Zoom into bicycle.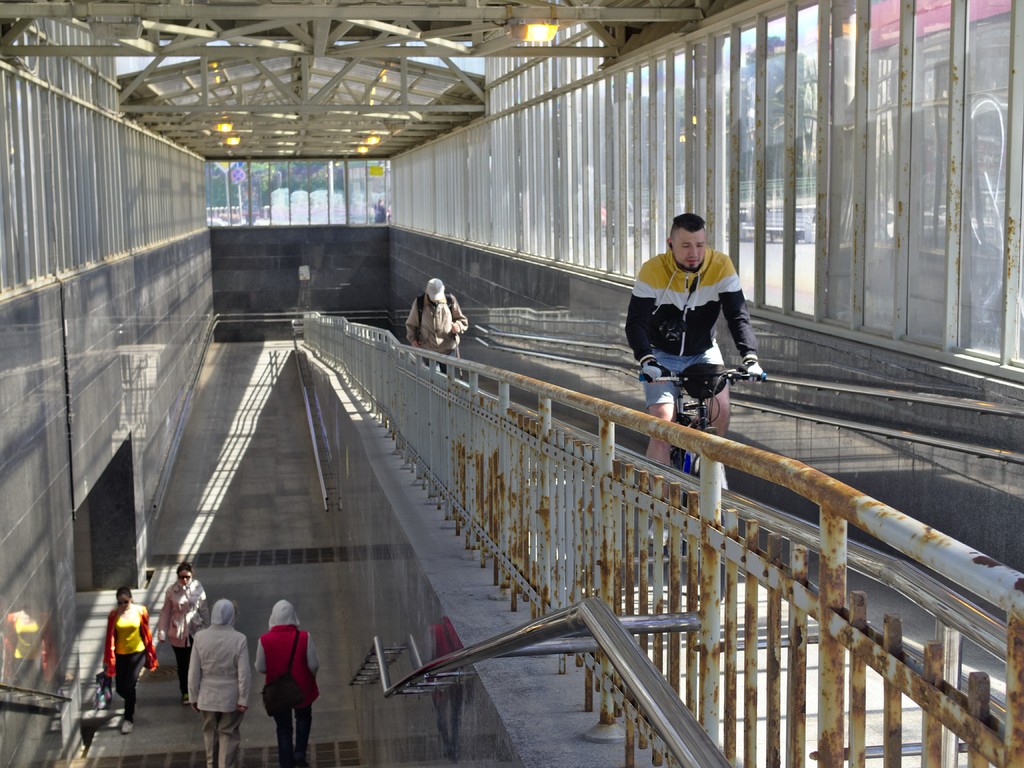
Zoom target: box=[638, 362, 774, 602].
